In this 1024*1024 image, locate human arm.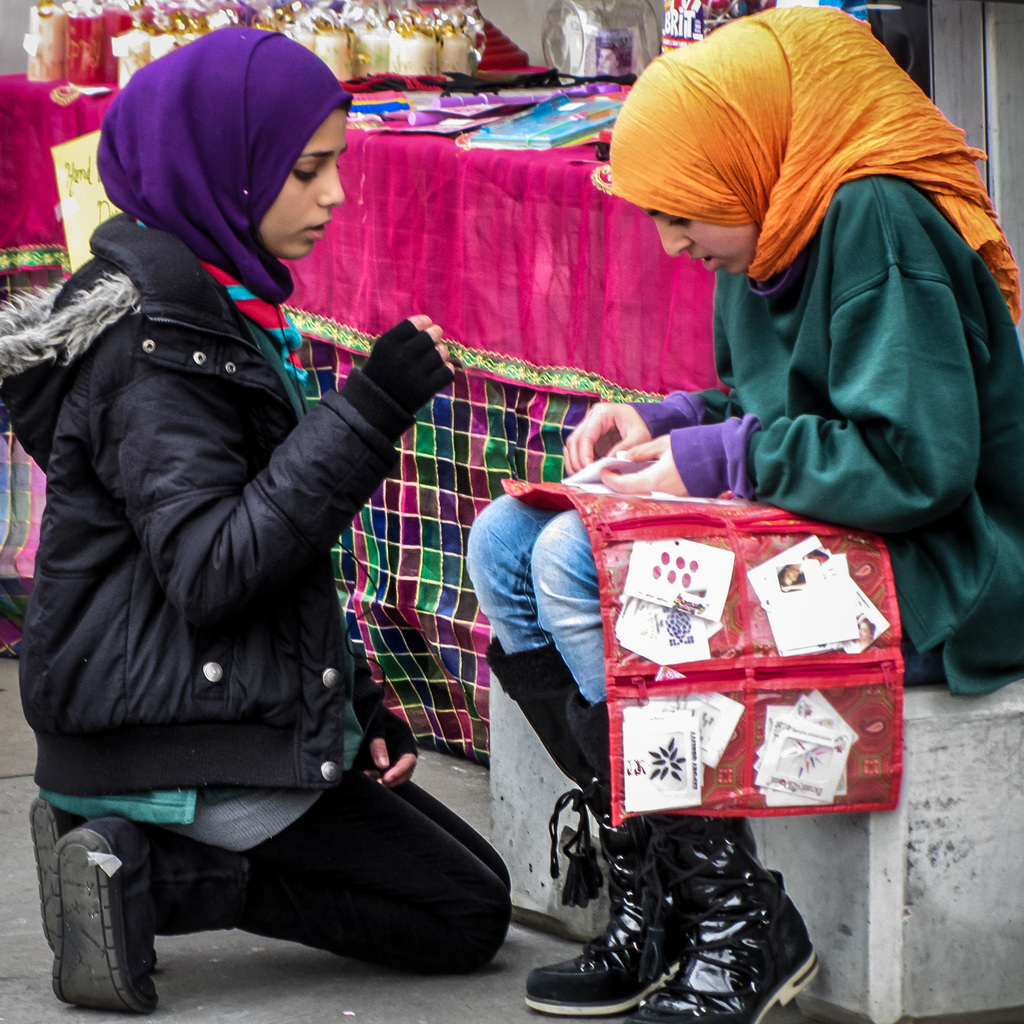
Bounding box: x1=356, y1=659, x2=426, y2=784.
